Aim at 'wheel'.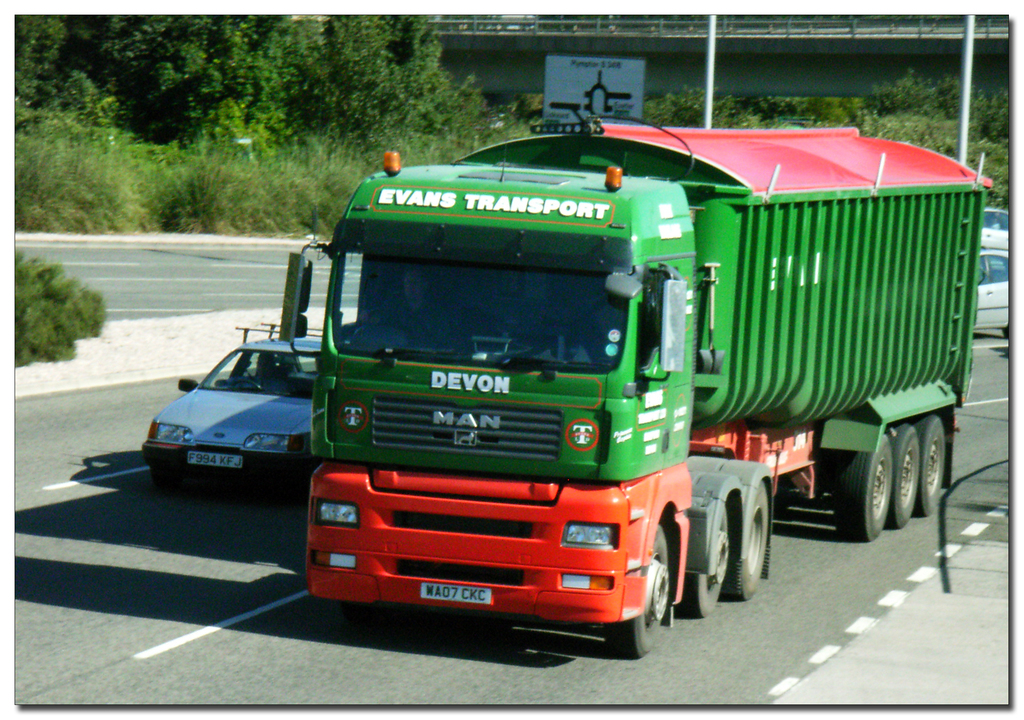
Aimed at x1=152 y1=465 x2=184 y2=494.
